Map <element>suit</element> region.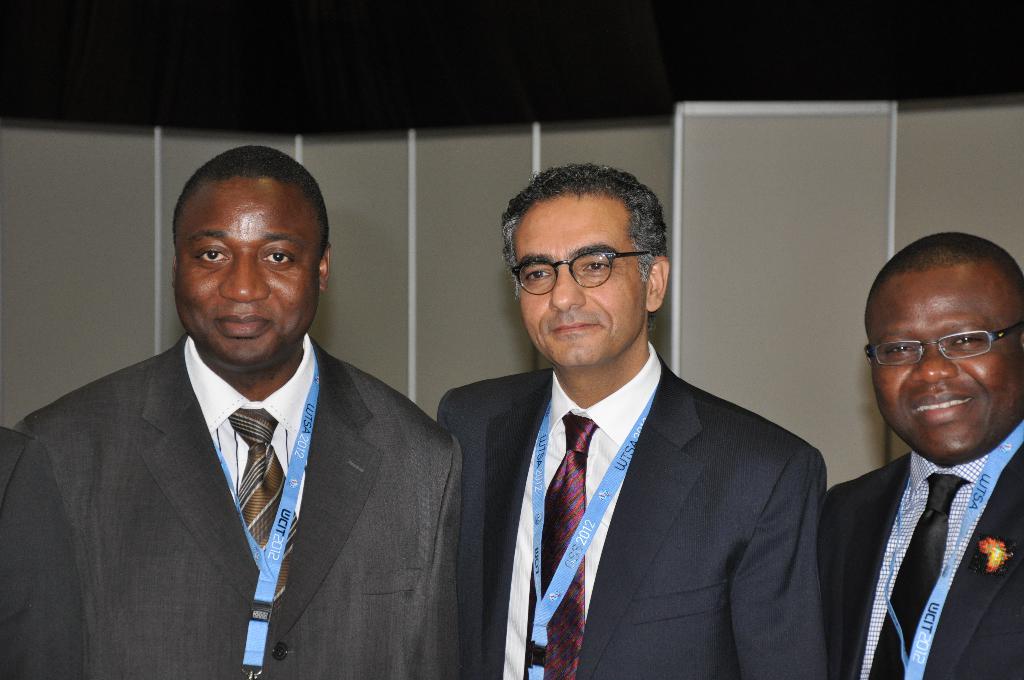
Mapped to detection(20, 330, 461, 679).
